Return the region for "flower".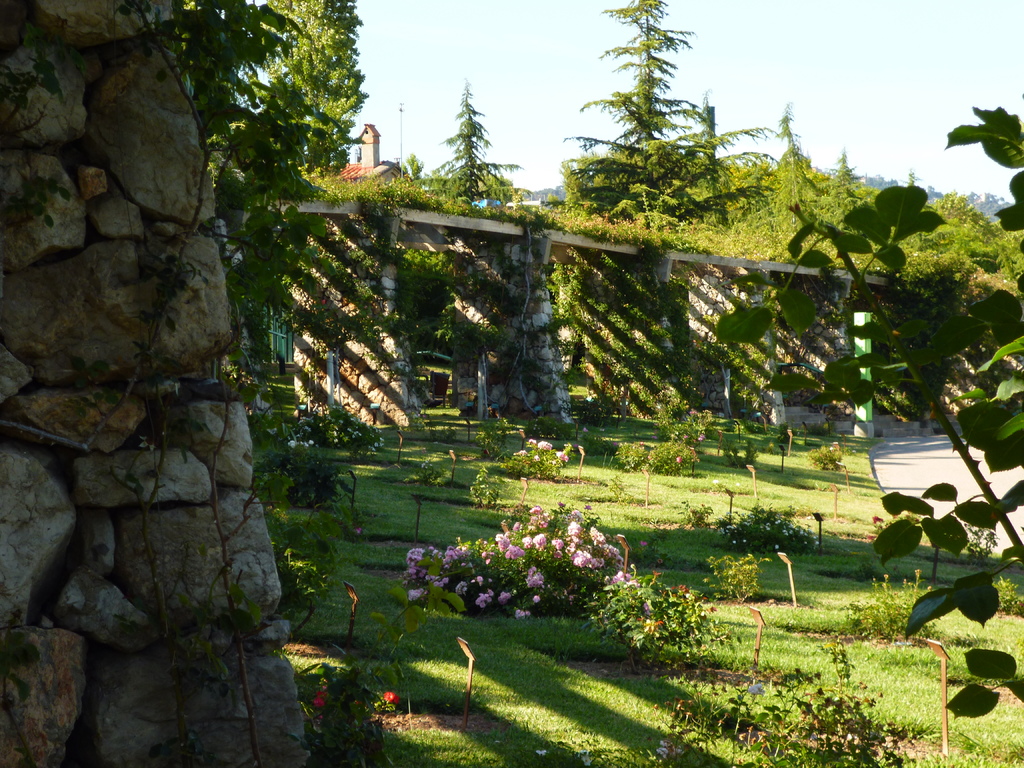
box(696, 433, 705, 443).
